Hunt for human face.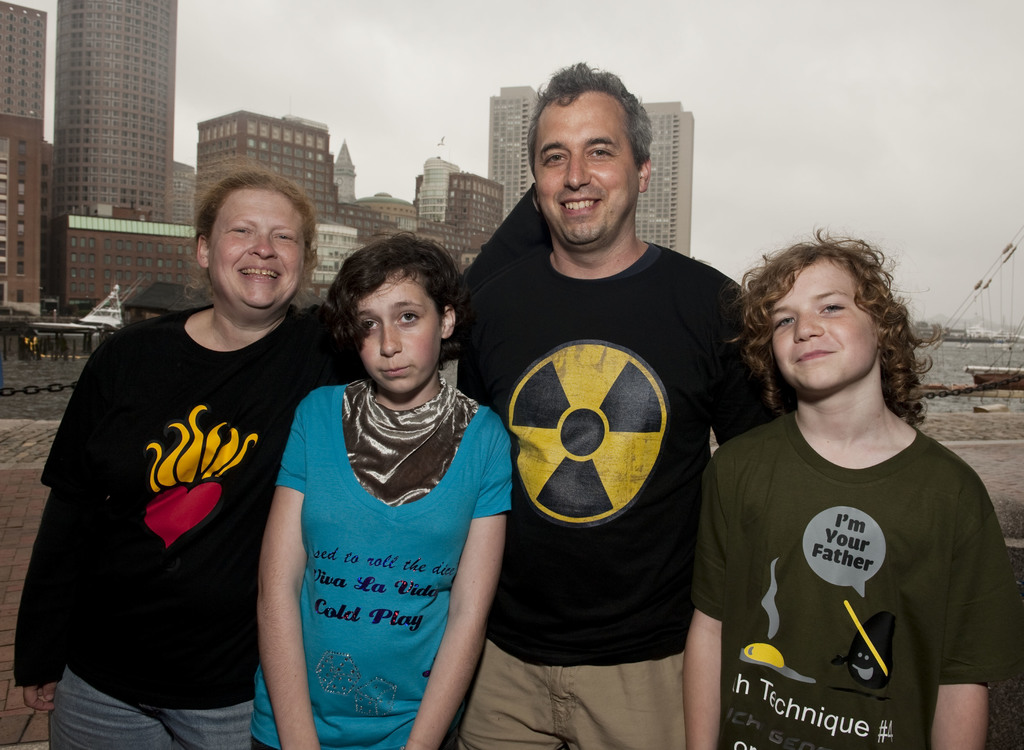
Hunted down at [206, 183, 308, 307].
